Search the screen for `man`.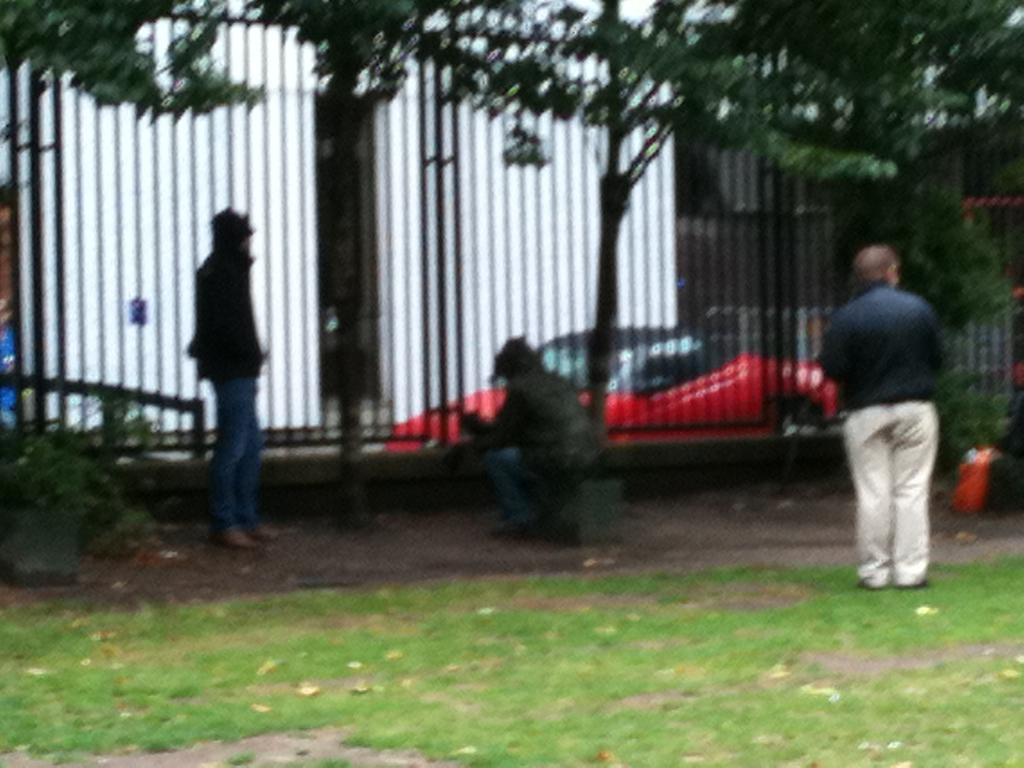
Found at [x1=817, y1=232, x2=959, y2=598].
